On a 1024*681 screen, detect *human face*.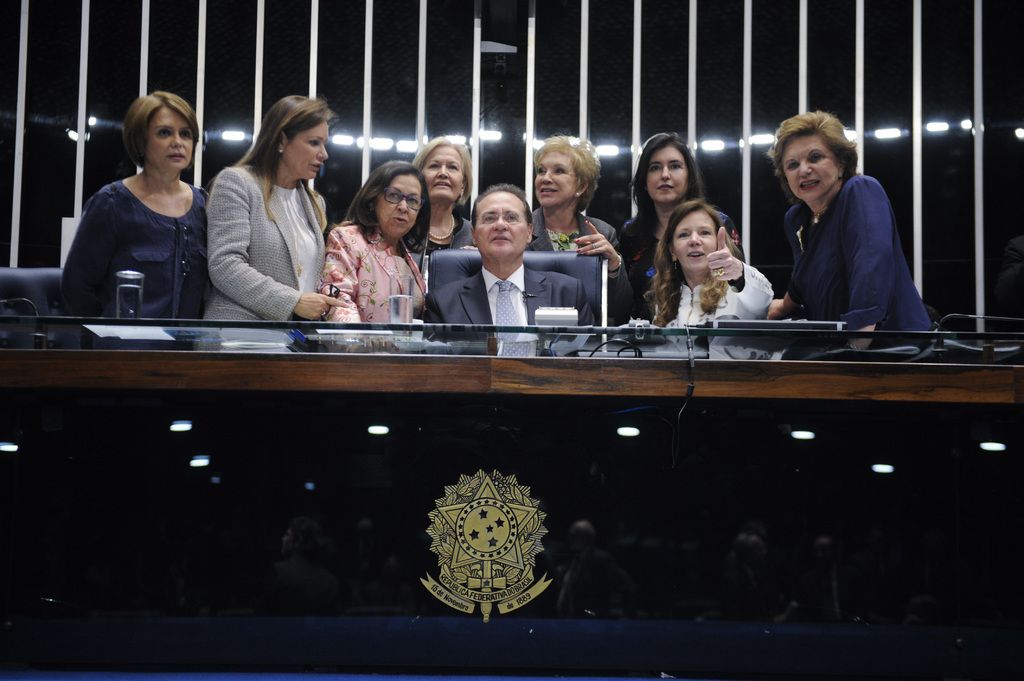
crop(472, 192, 529, 257).
